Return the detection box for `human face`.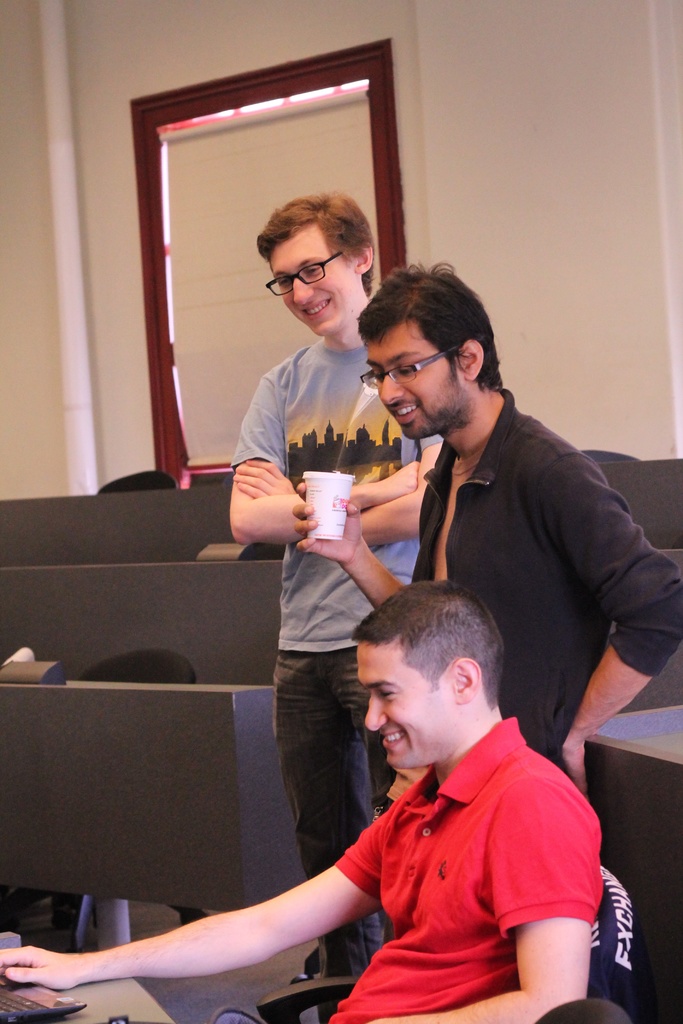
(352,643,457,769).
